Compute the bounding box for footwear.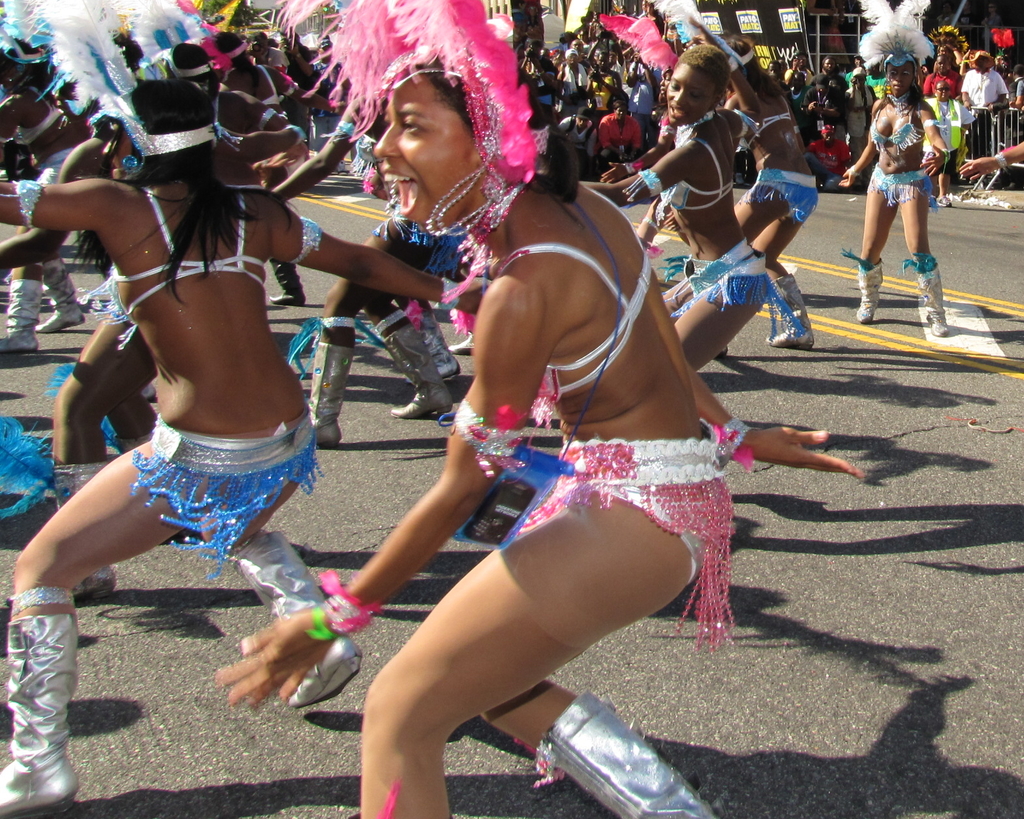
[left=382, top=319, right=460, bottom=420].
